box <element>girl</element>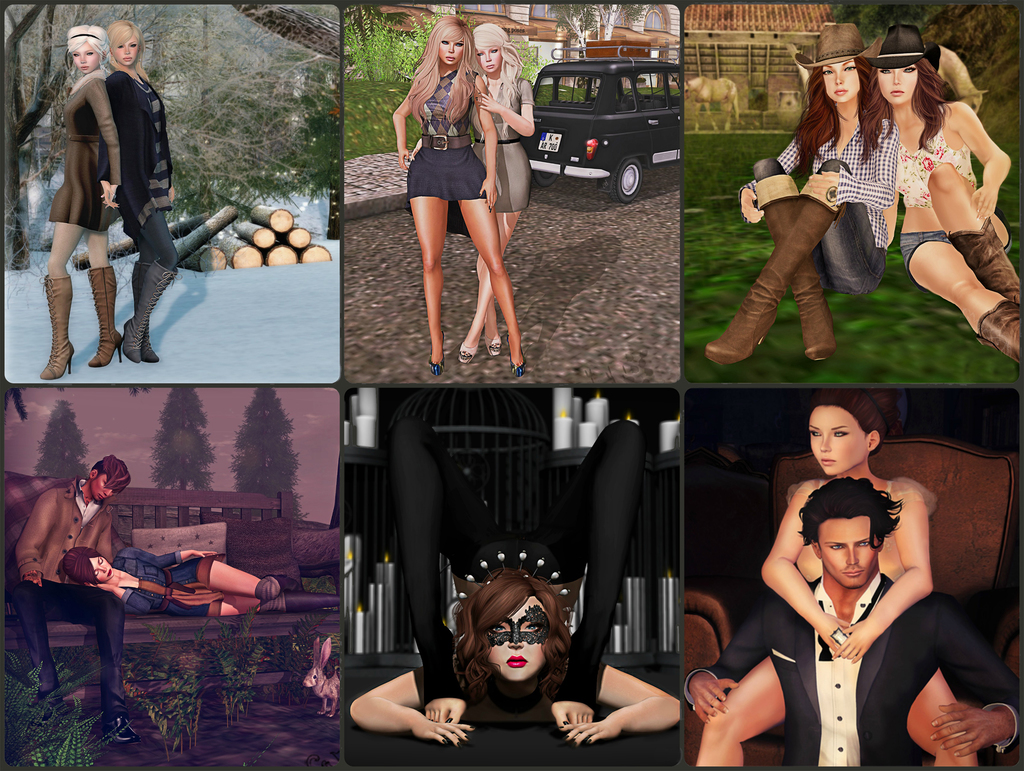
x1=863, y1=28, x2=1022, y2=352
